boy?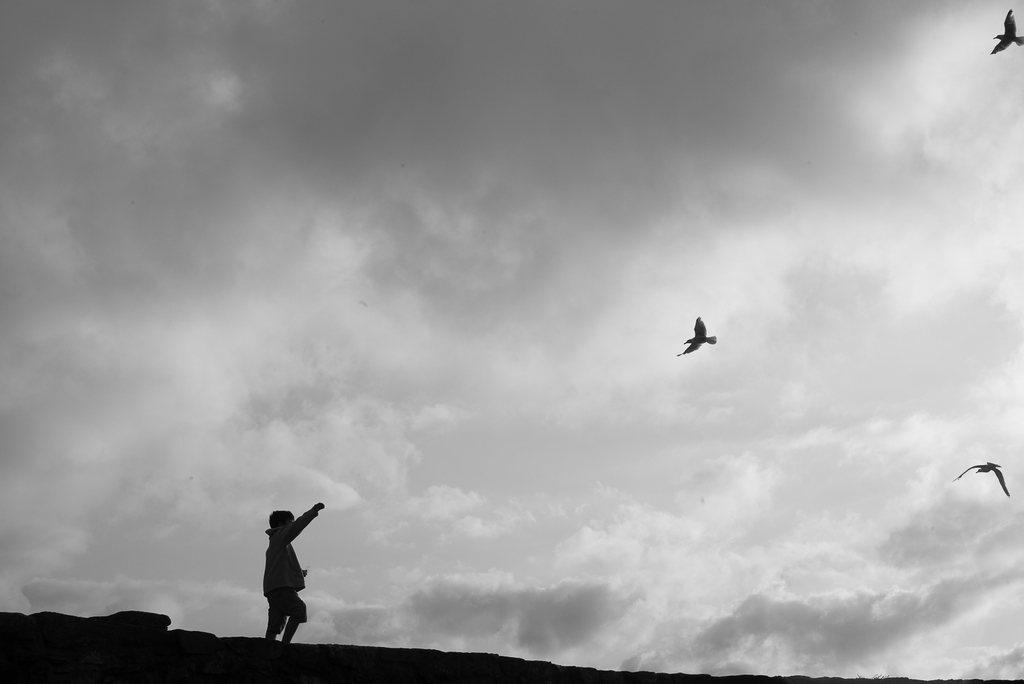
[x1=265, y1=505, x2=318, y2=637]
